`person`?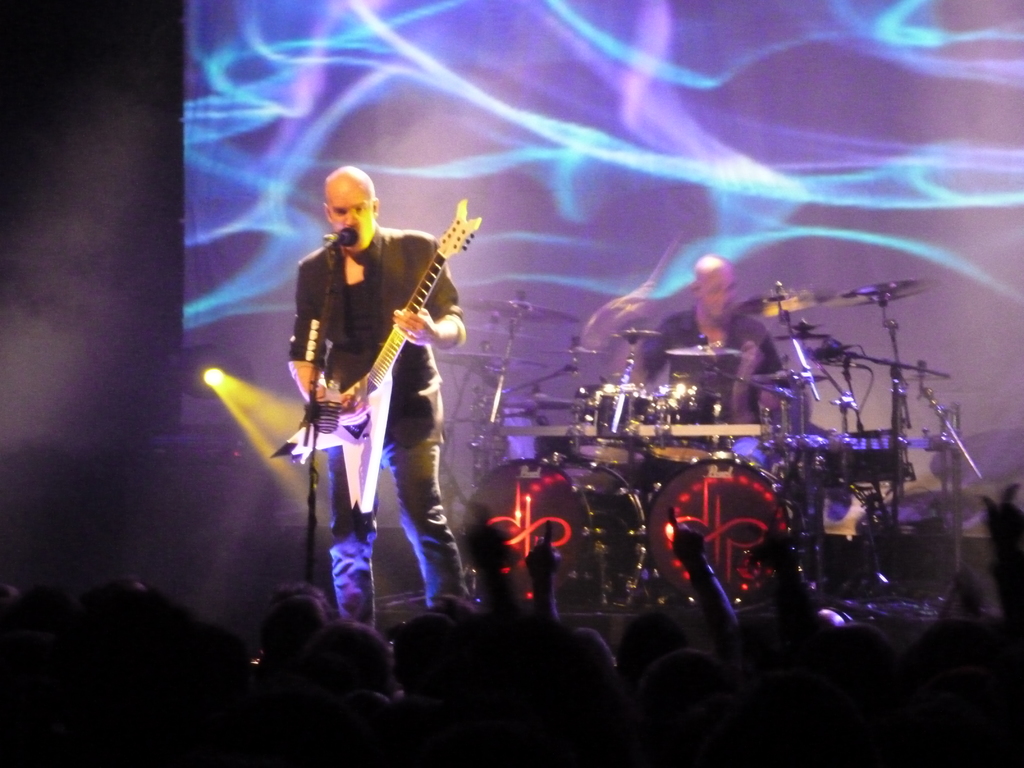
[639, 253, 789, 426]
